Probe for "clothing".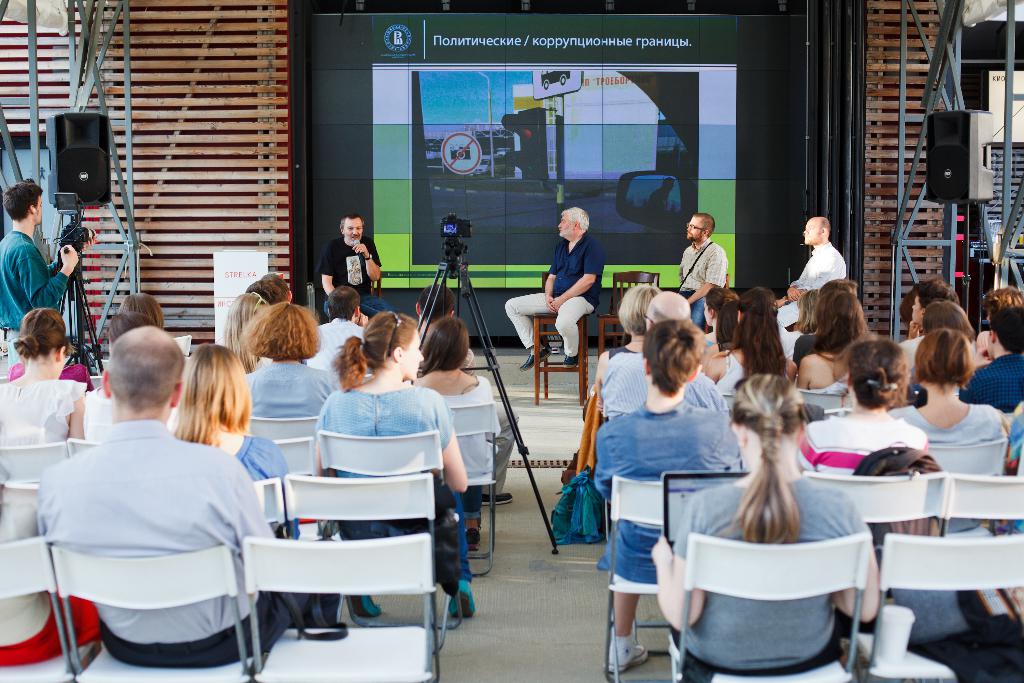
Probe result: locate(0, 225, 69, 369).
